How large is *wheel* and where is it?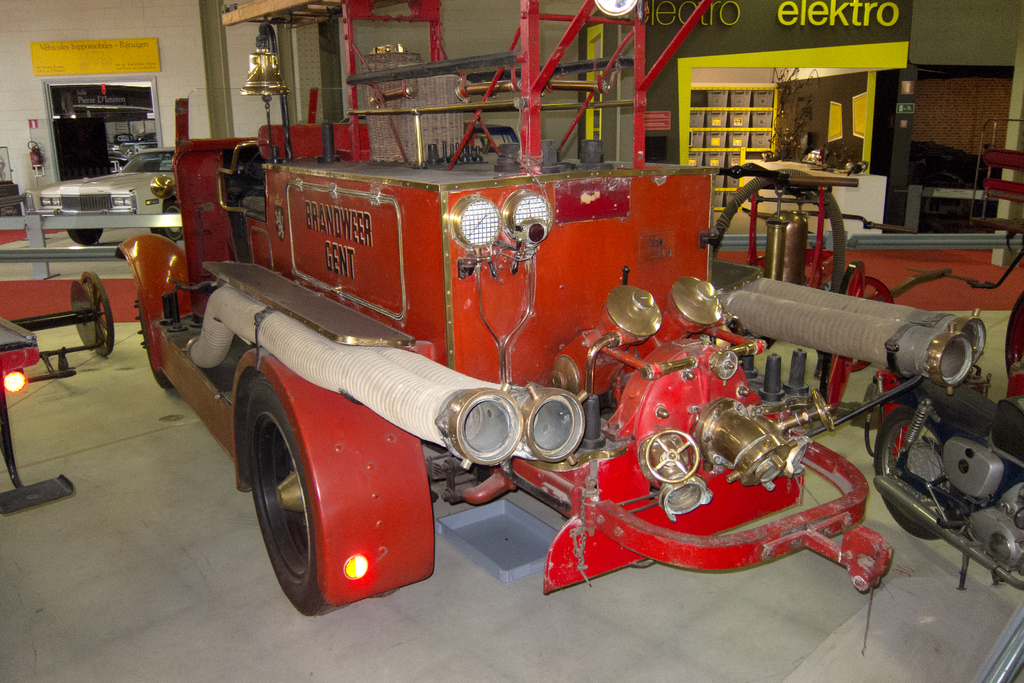
Bounding box: (x1=248, y1=375, x2=327, y2=620).
